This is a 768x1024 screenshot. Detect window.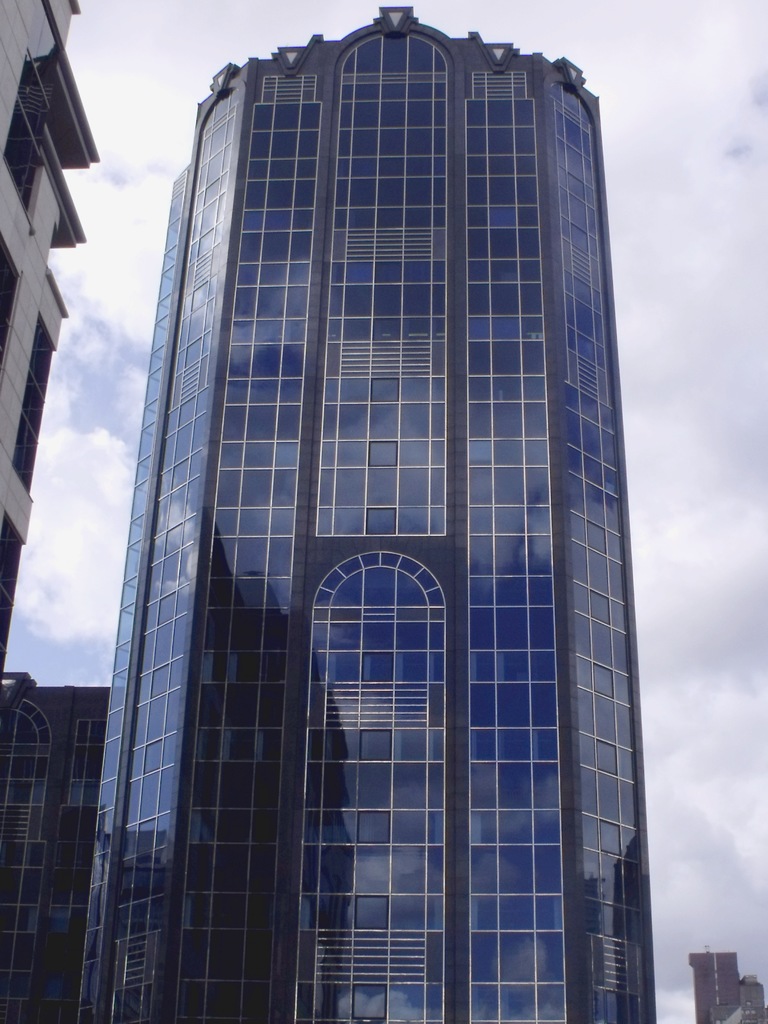
bbox=[0, 232, 23, 366].
